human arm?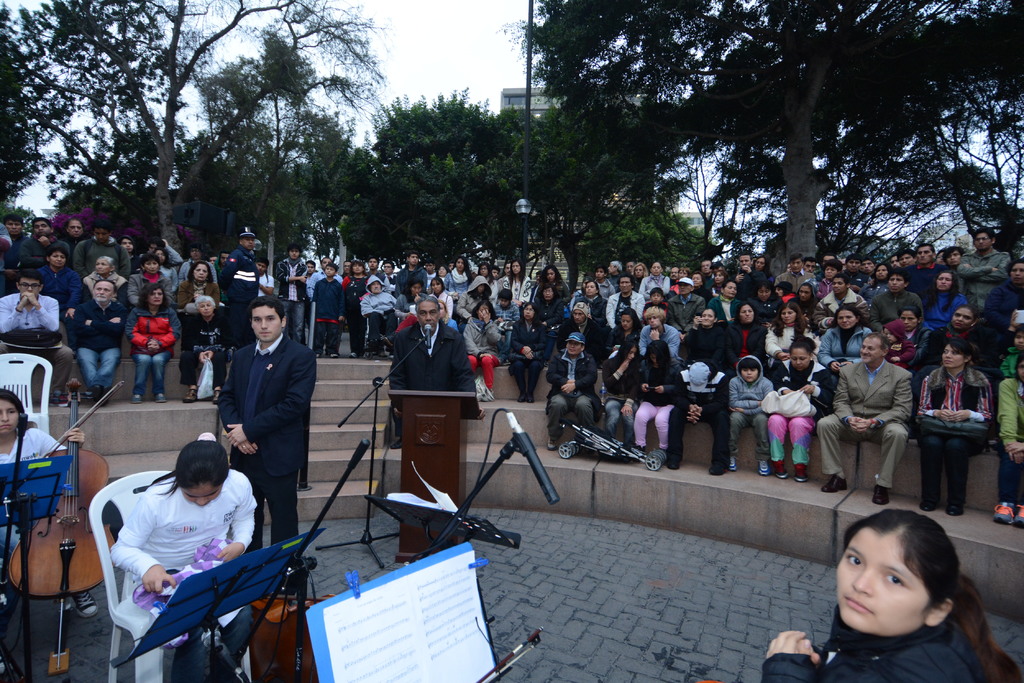
pyautogui.locateOnScreen(29, 426, 84, 445)
